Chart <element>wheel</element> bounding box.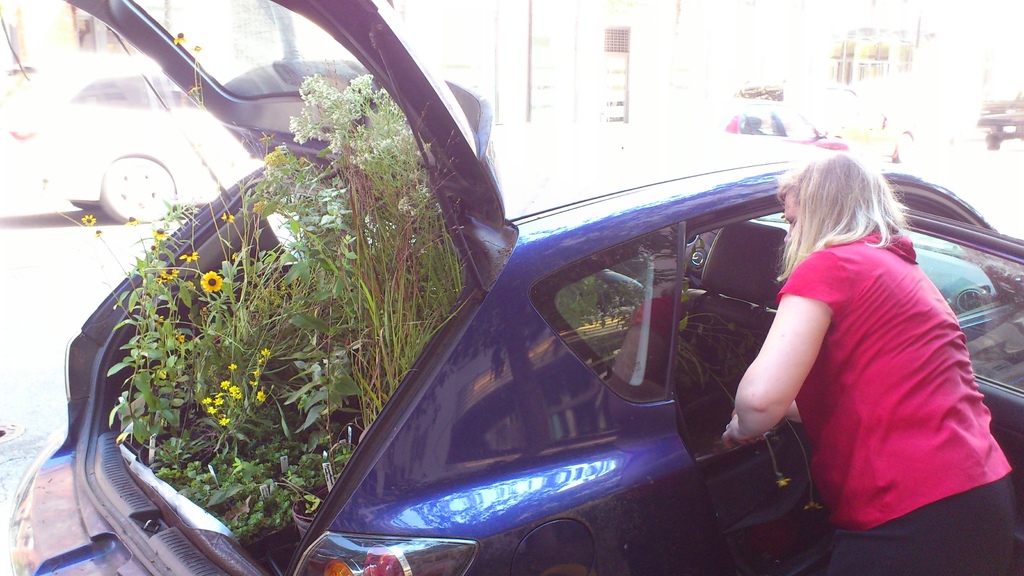
Charted: <region>101, 156, 177, 225</region>.
